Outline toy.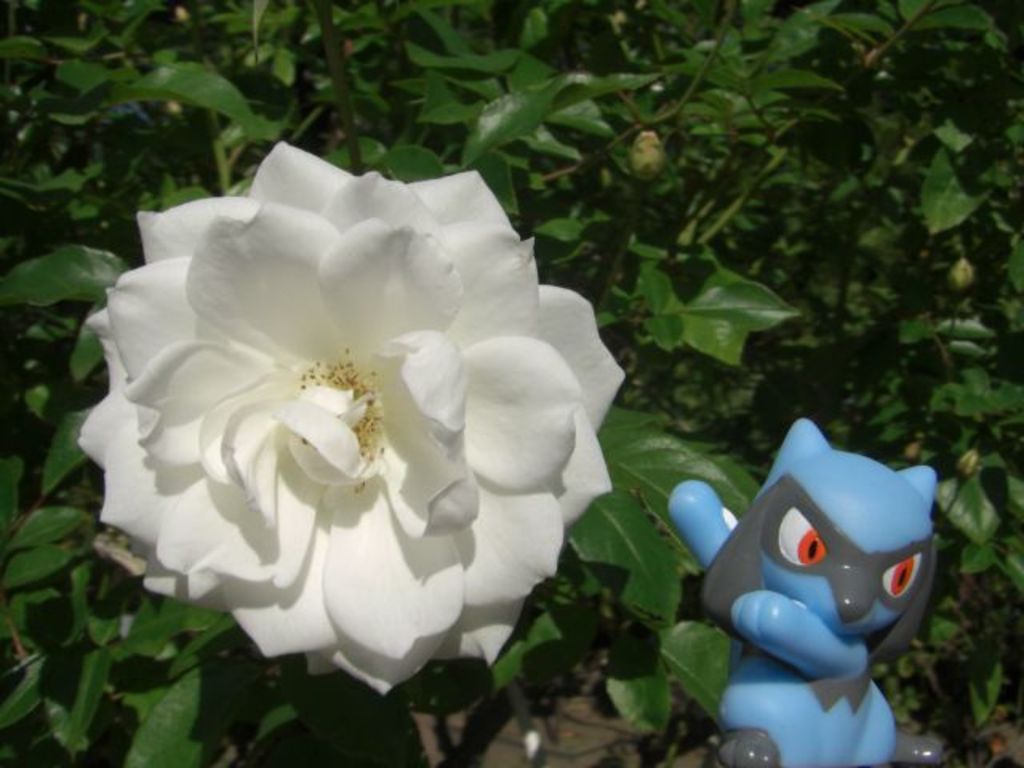
Outline: <bbox>587, 413, 930, 733</bbox>.
